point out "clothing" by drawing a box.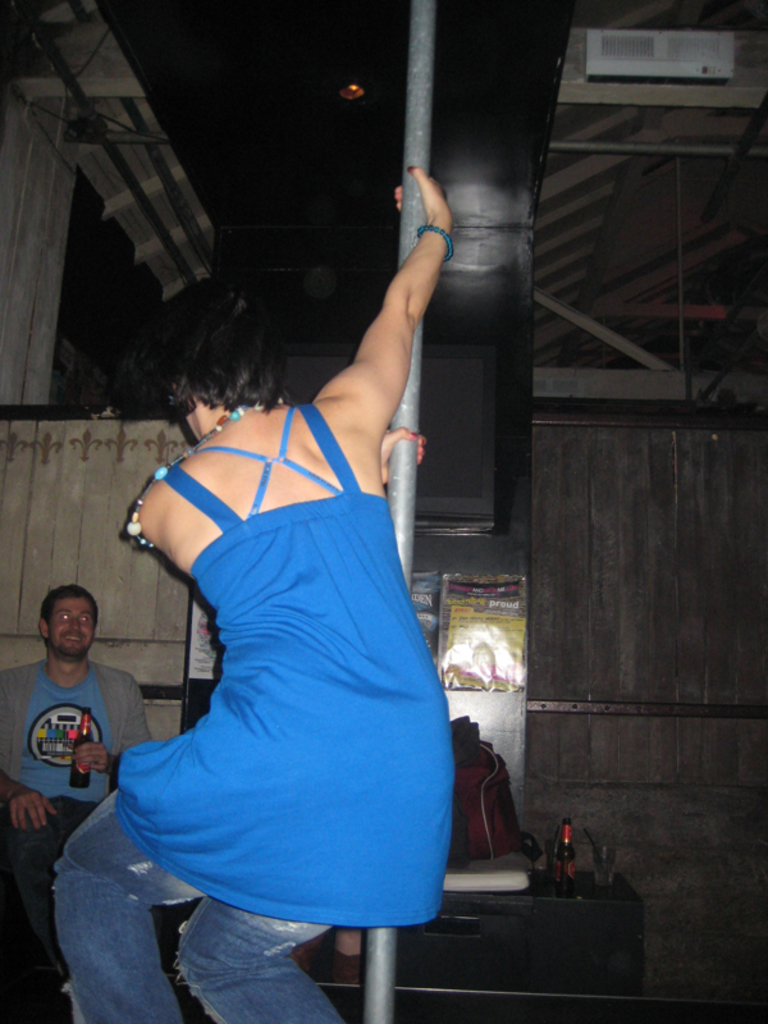
<bbox>0, 655, 155, 1023</bbox>.
